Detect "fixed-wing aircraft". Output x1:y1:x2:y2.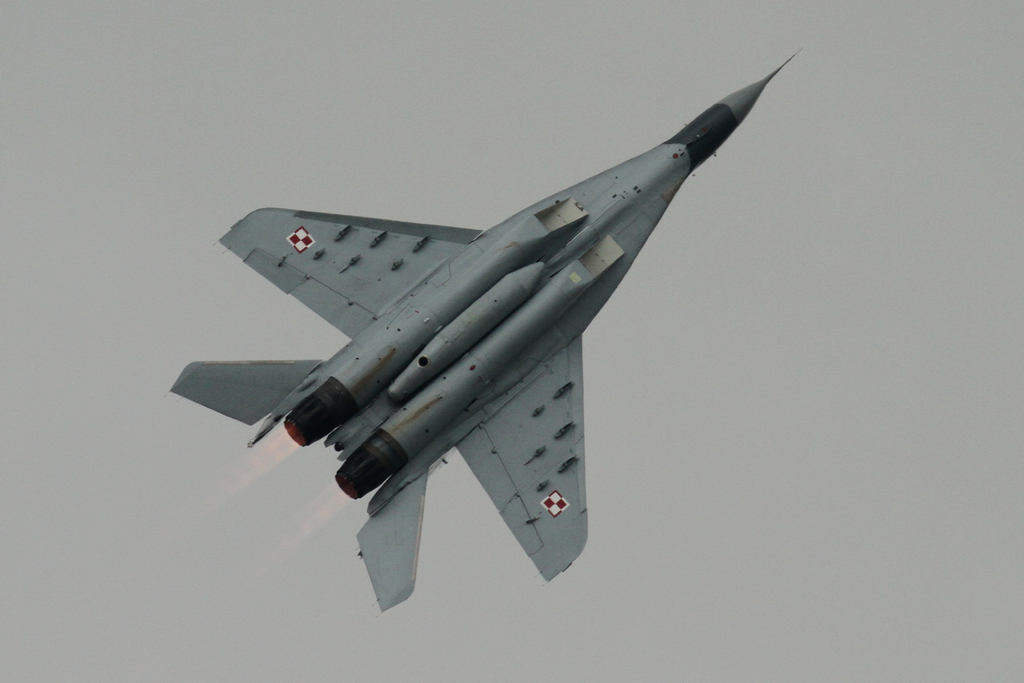
166:47:803:613.
